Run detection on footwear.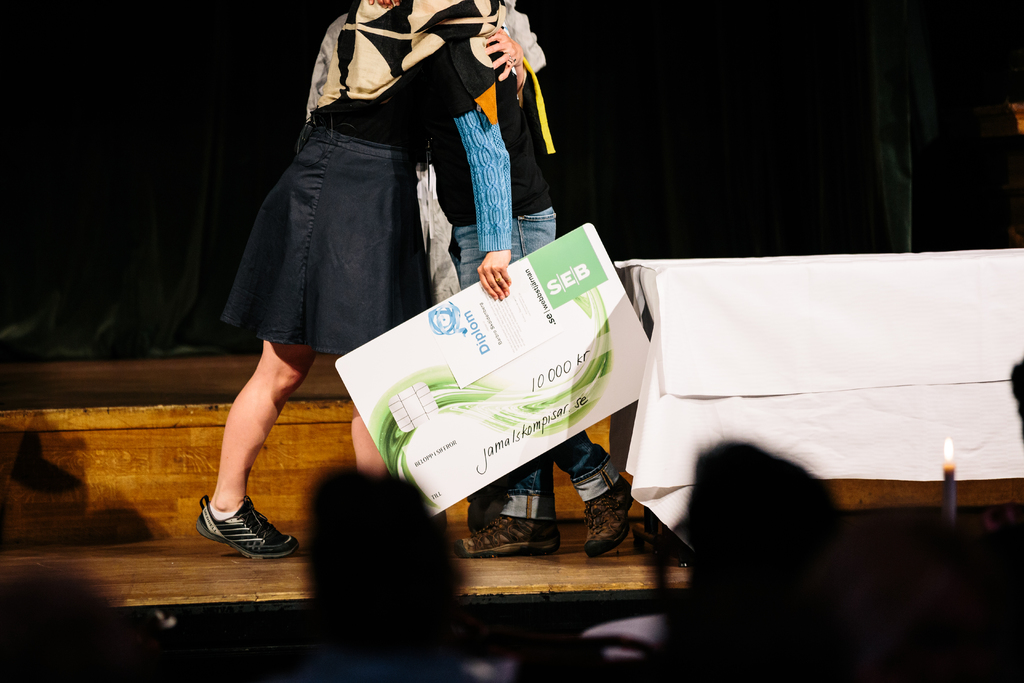
Result: bbox(193, 498, 290, 566).
